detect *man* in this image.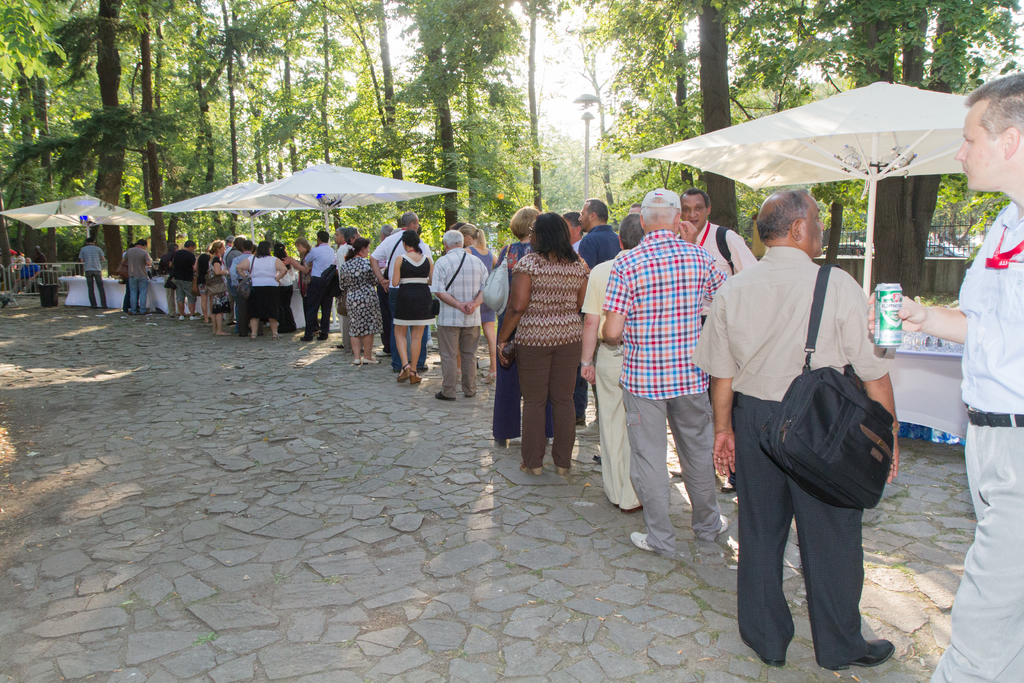
Detection: Rect(31, 247, 45, 281).
